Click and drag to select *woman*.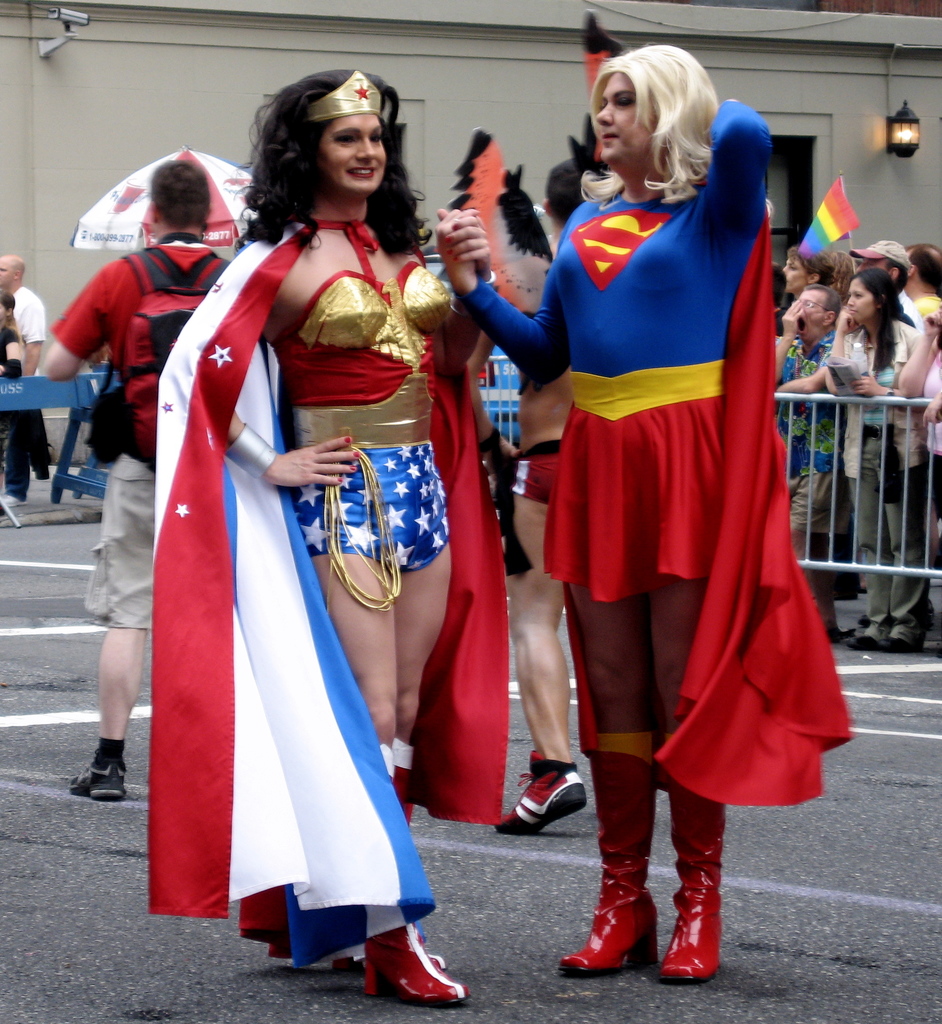
Selection: <region>439, 41, 852, 987</region>.
